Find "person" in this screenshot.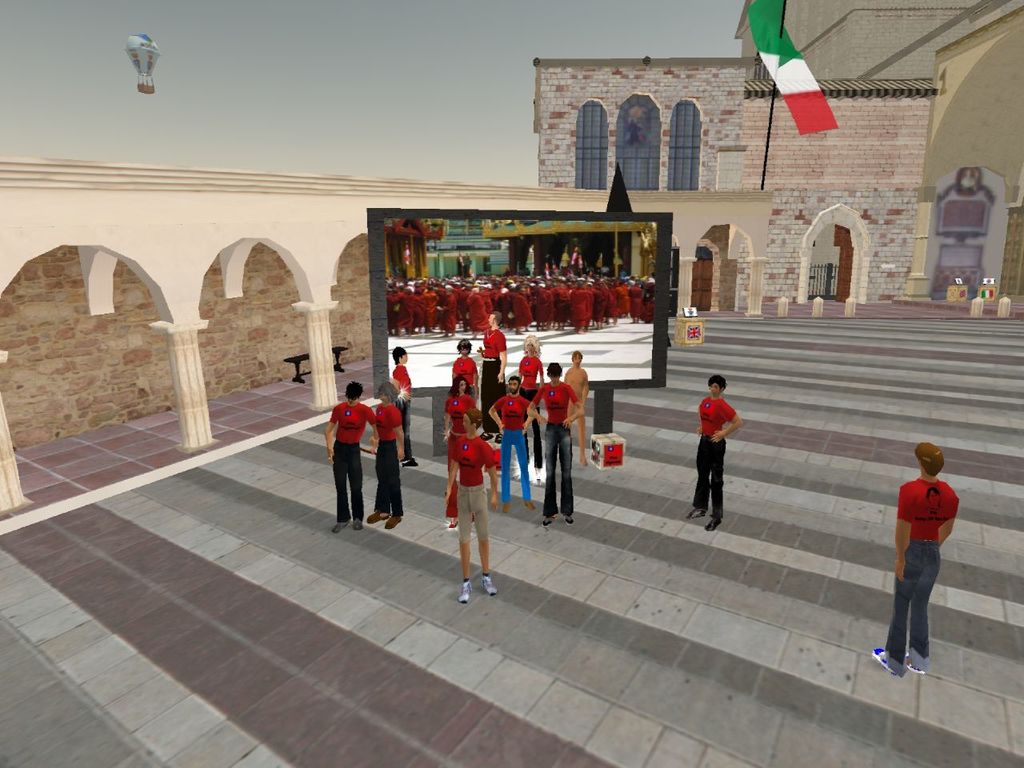
The bounding box for "person" is x1=518 y1=335 x2=544 y2=486.
